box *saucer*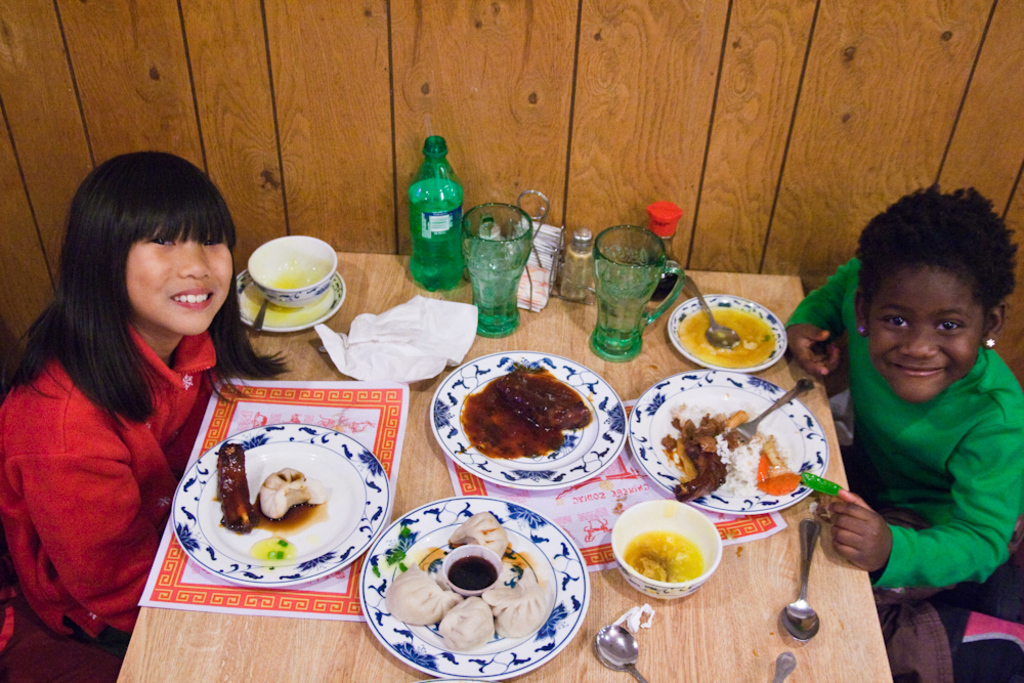
bbox(237, 268, 347, 331)
